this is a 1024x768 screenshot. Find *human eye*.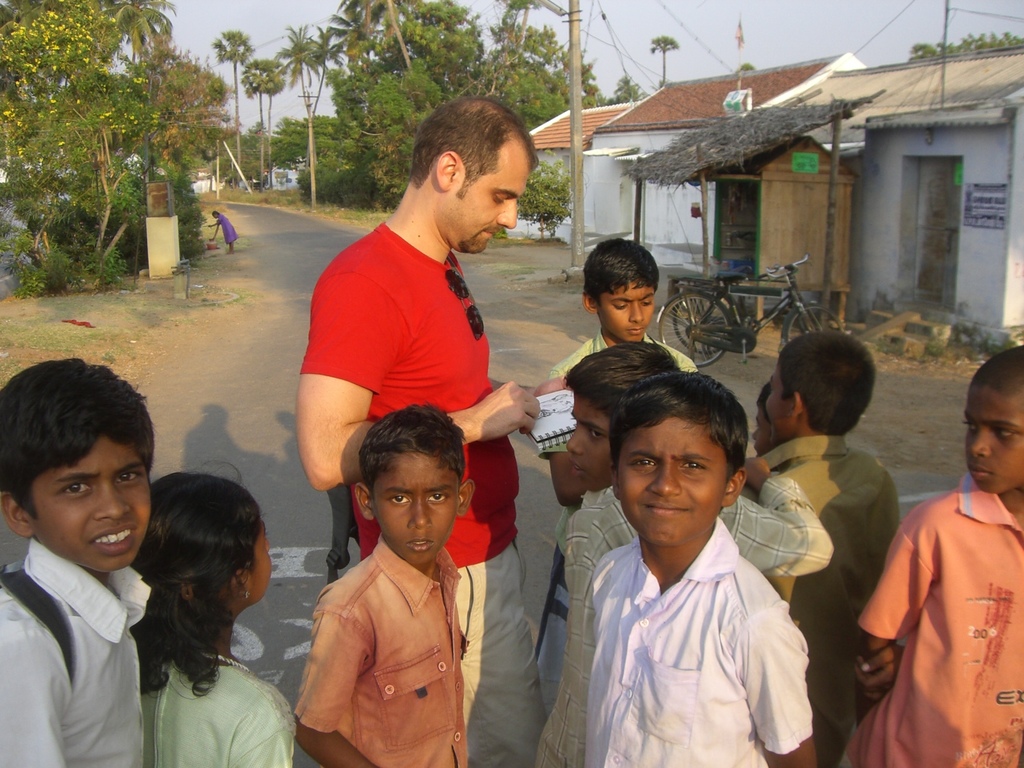
Bounding box: x1=57 y1=478 x2=93 y2=500.
